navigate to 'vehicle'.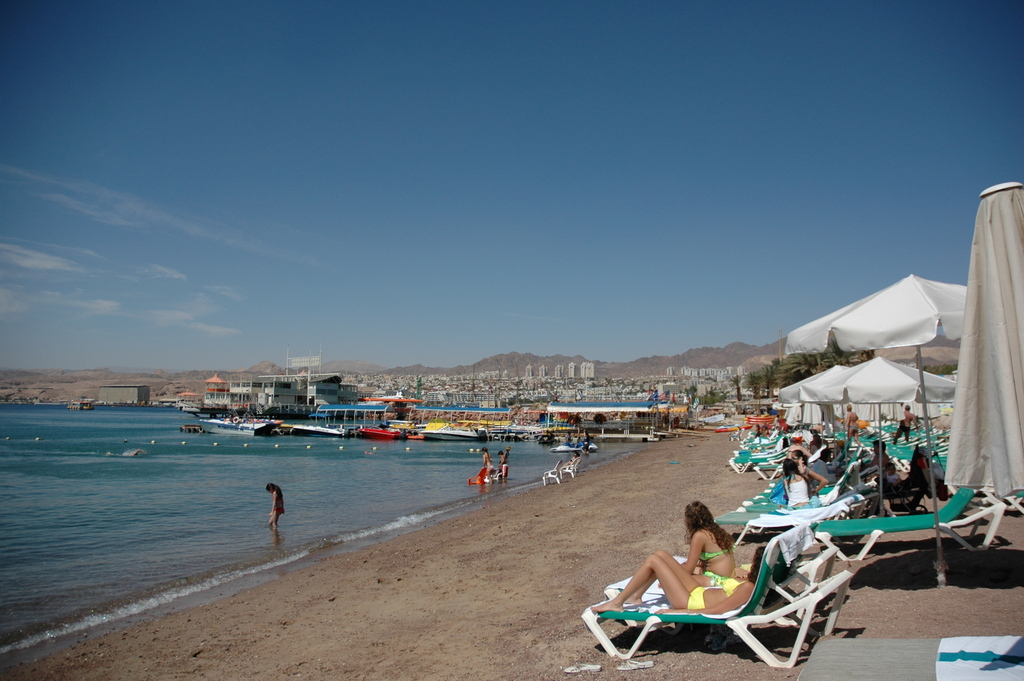
Navigation target: [358,418,426,439].
